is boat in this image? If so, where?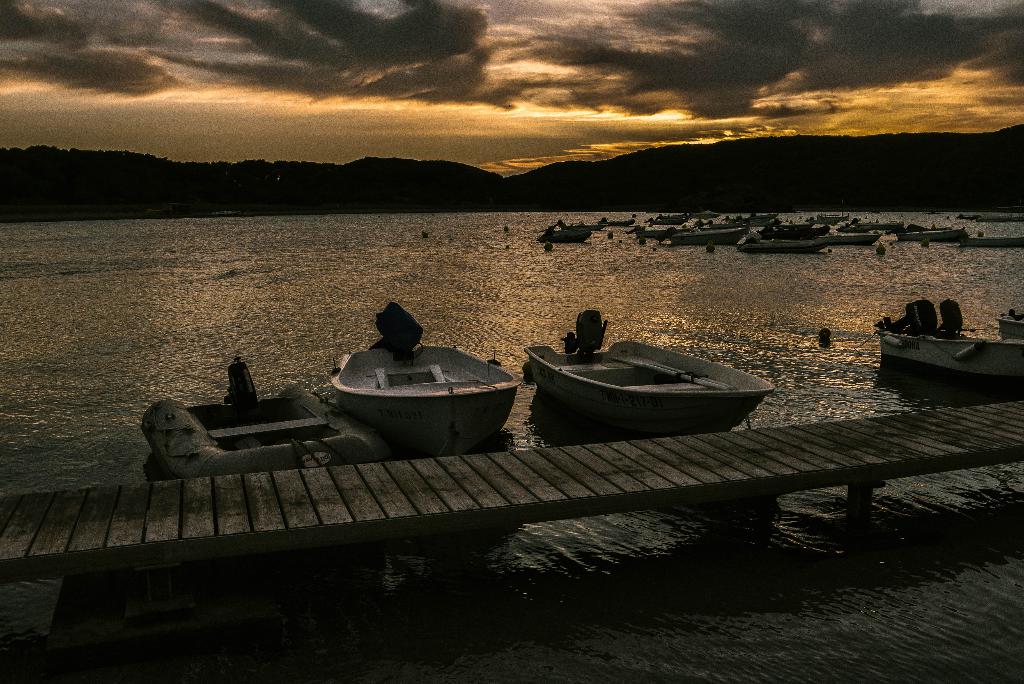
Yes, at 501:314:796:427.
